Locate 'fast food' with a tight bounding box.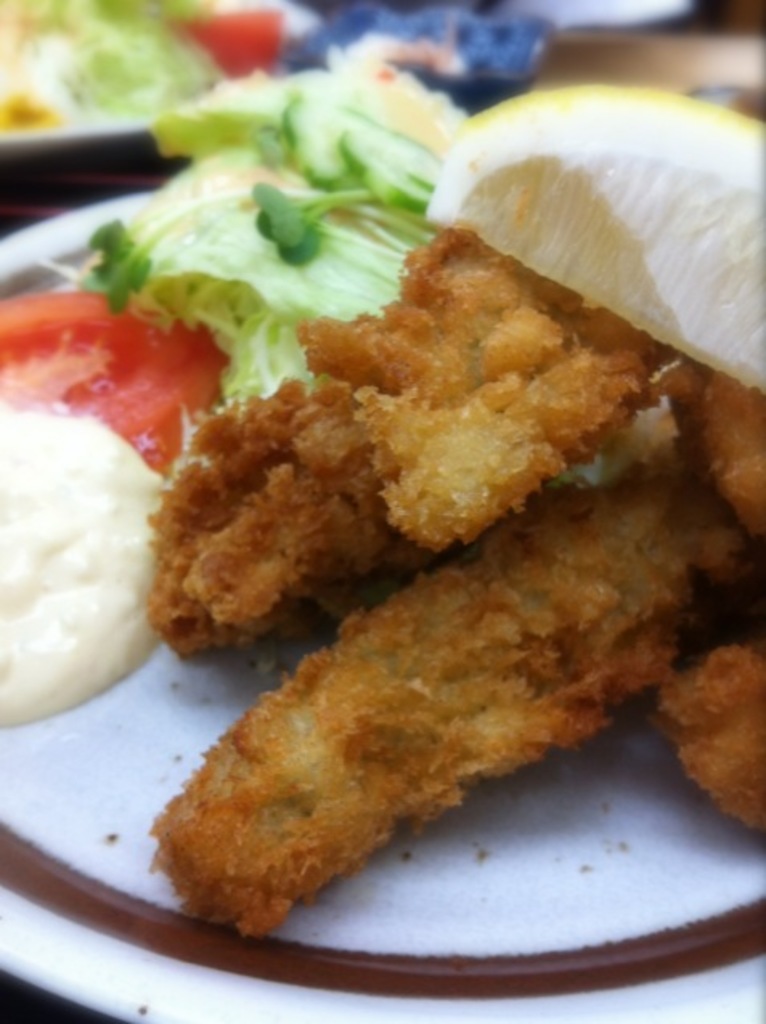
[149,374,567,668].
